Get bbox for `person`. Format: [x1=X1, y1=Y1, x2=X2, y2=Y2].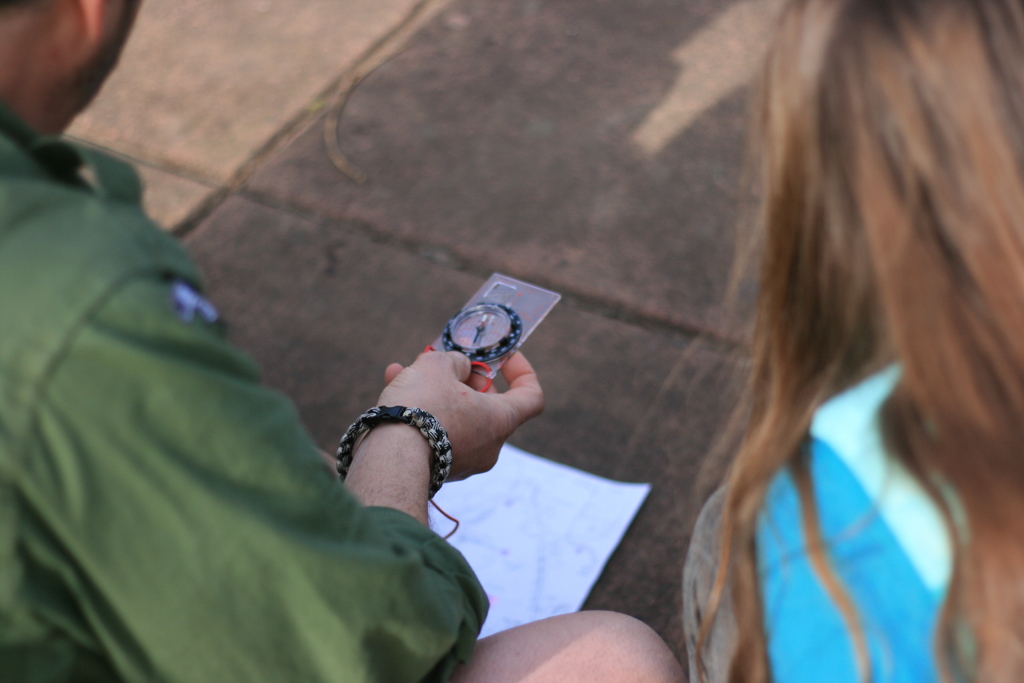
[x1=0, y1=0, x2=680, y2=677].
